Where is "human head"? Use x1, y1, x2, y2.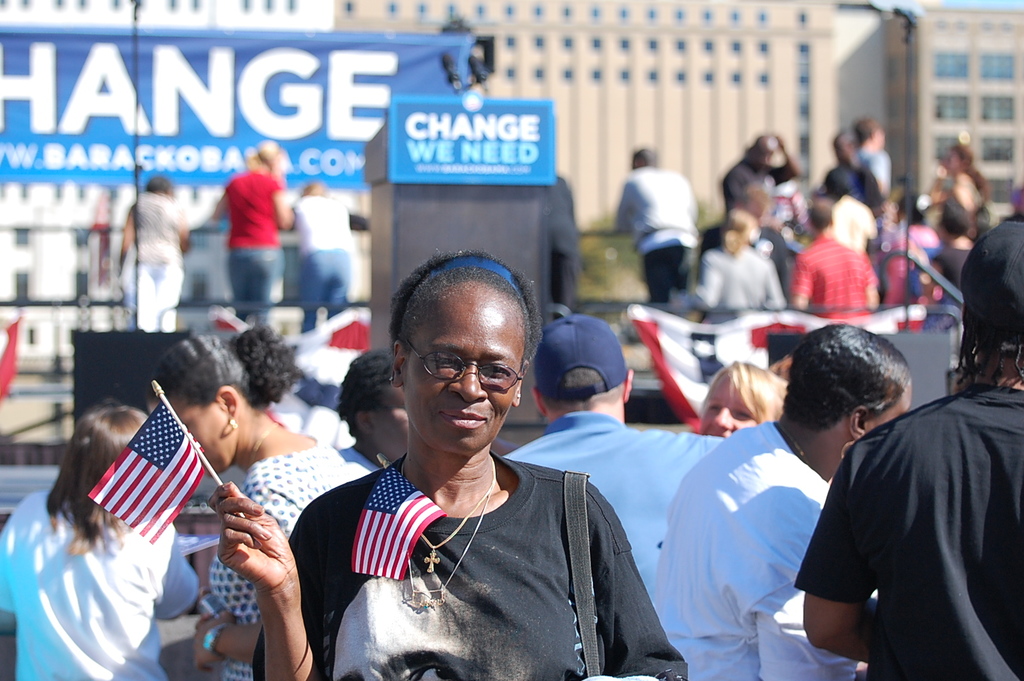
720, 206, 757, 255.
